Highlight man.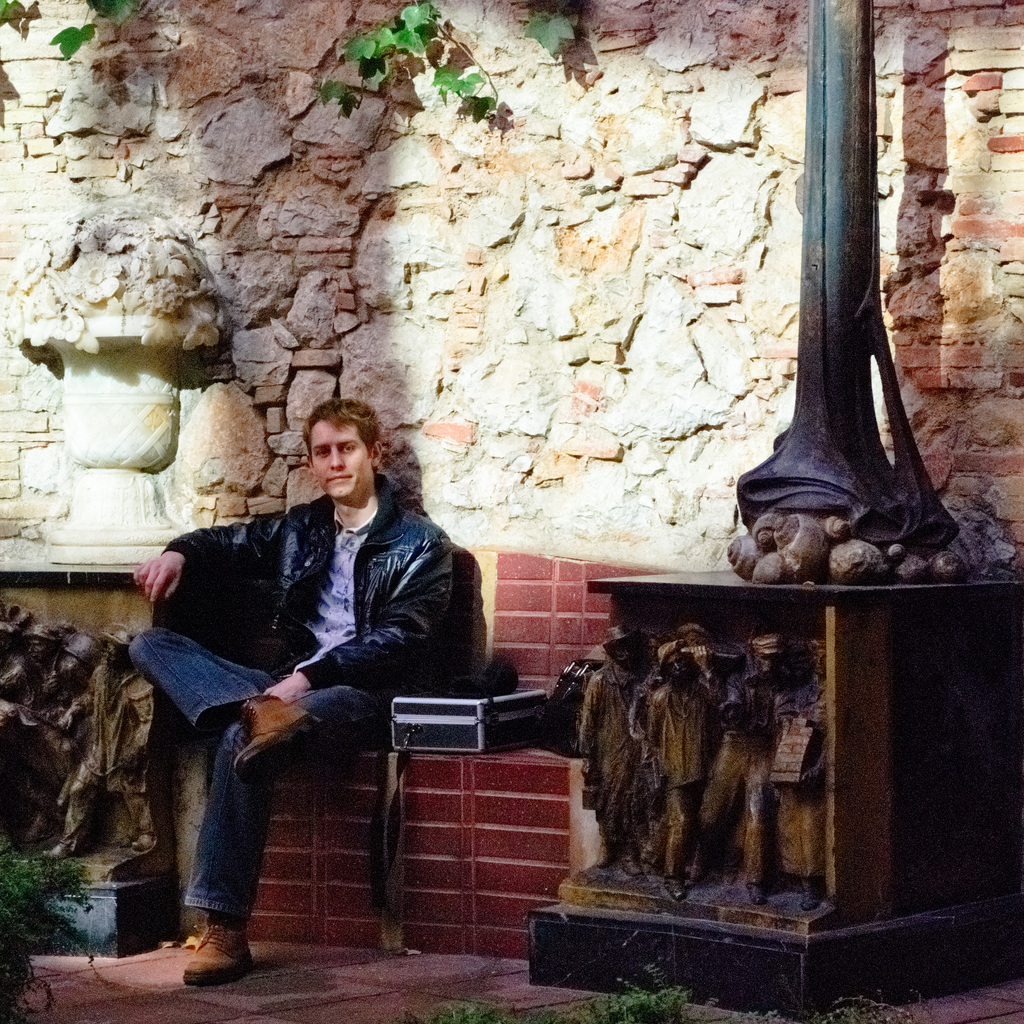
Highlighted region: (124, 392, 461, 994).
